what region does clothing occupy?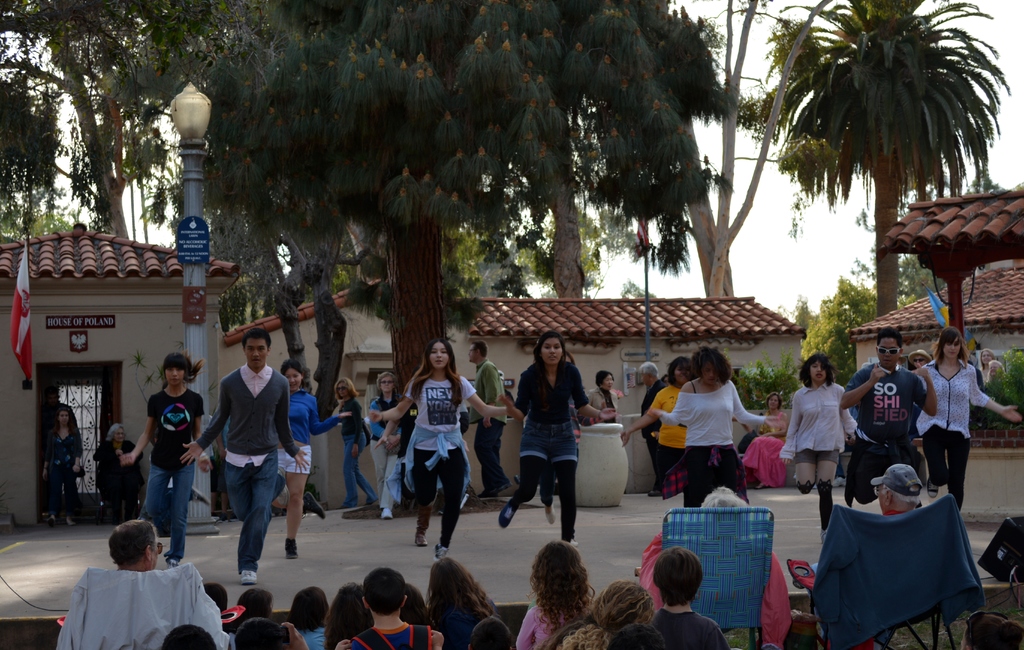
<region>195, 361, 296, 567</region>.
